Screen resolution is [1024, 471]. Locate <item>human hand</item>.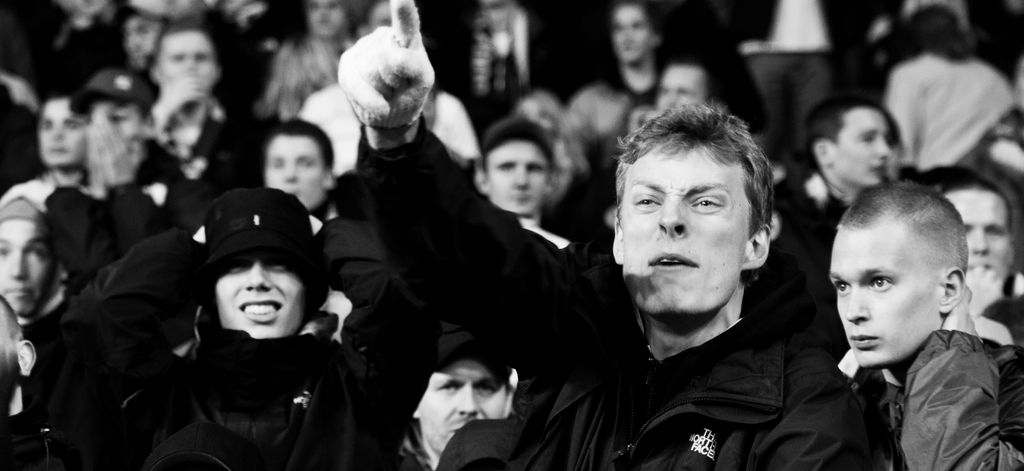
box(85, 121, 109, 200).
